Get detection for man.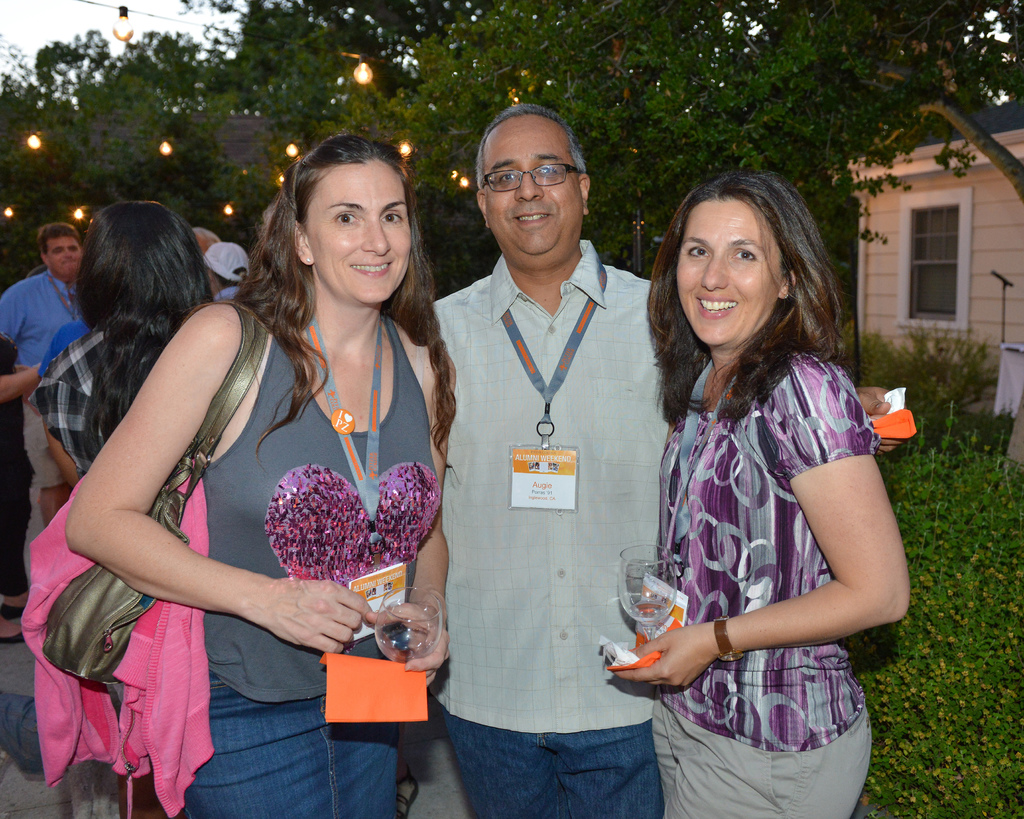
Detection: 3:223:70:387.
